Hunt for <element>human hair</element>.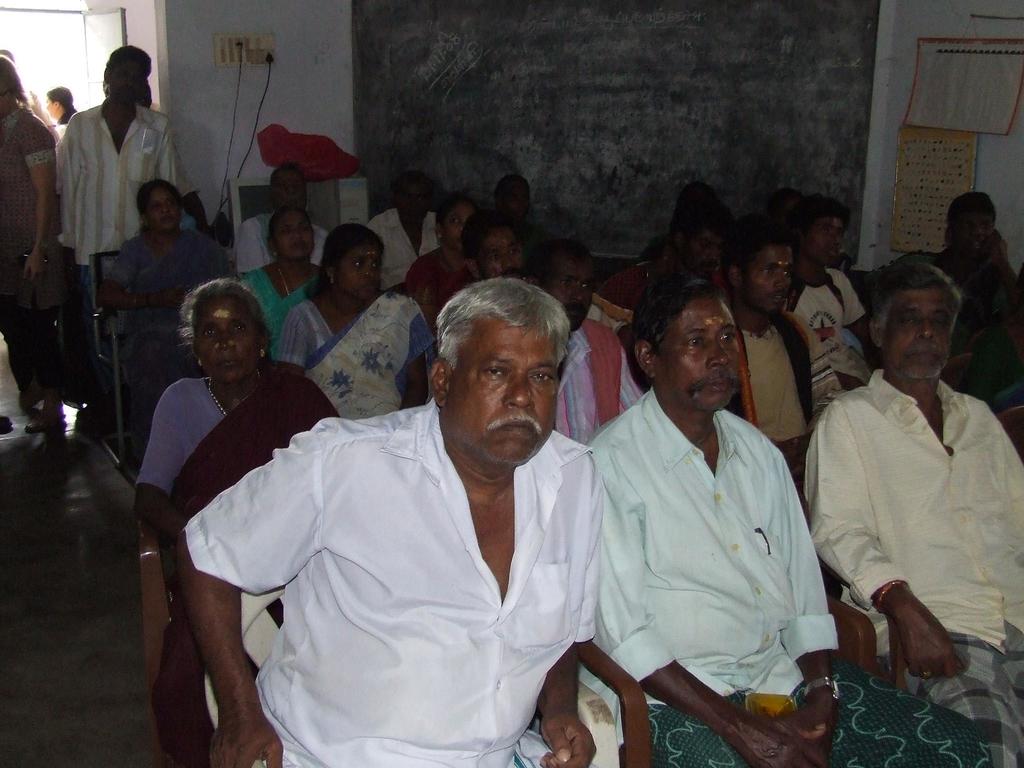
Hunted down at bbox(109, 45, 153, 74).
